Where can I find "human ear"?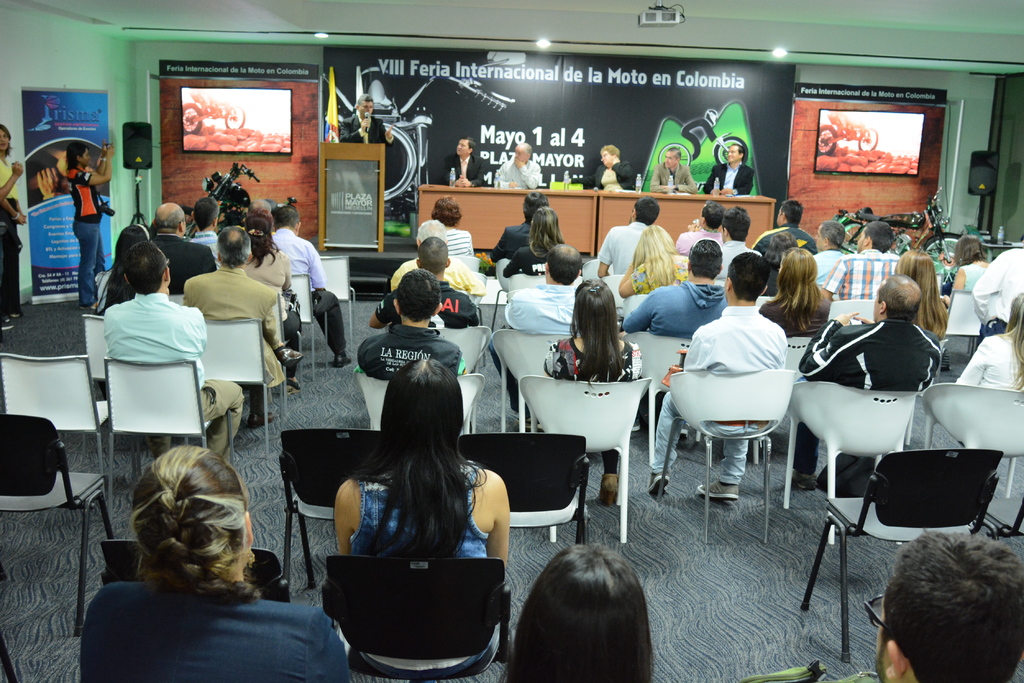
You can find it at (190,211,194,222).
